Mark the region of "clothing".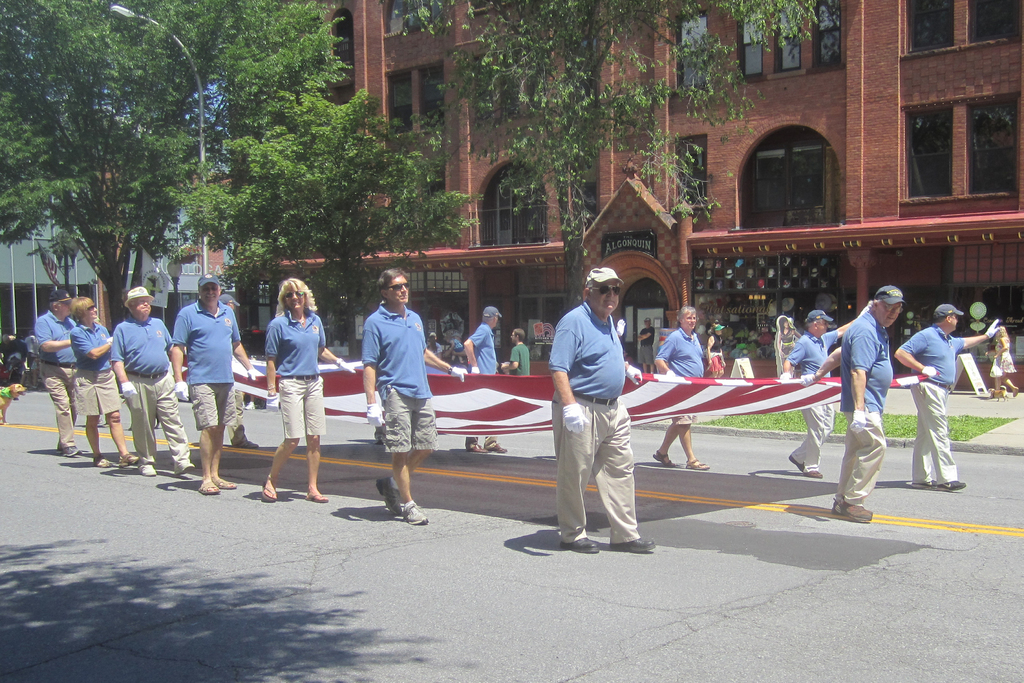
Region: 33:306:76:447.
